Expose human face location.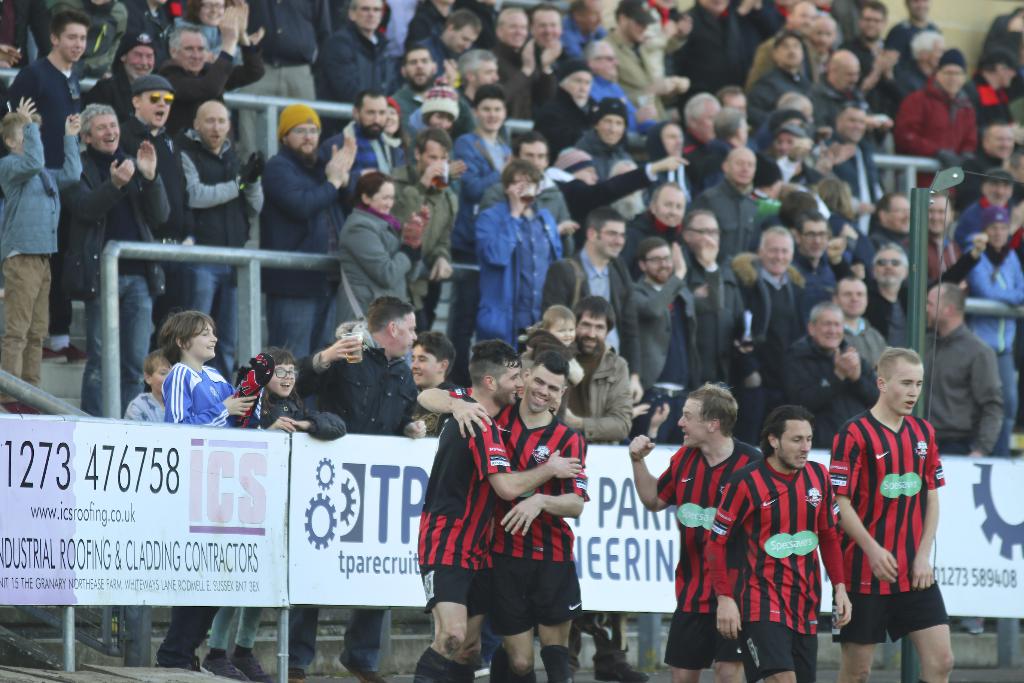
Exposed at x1=929 y1=199 x2=950 y2=224.
